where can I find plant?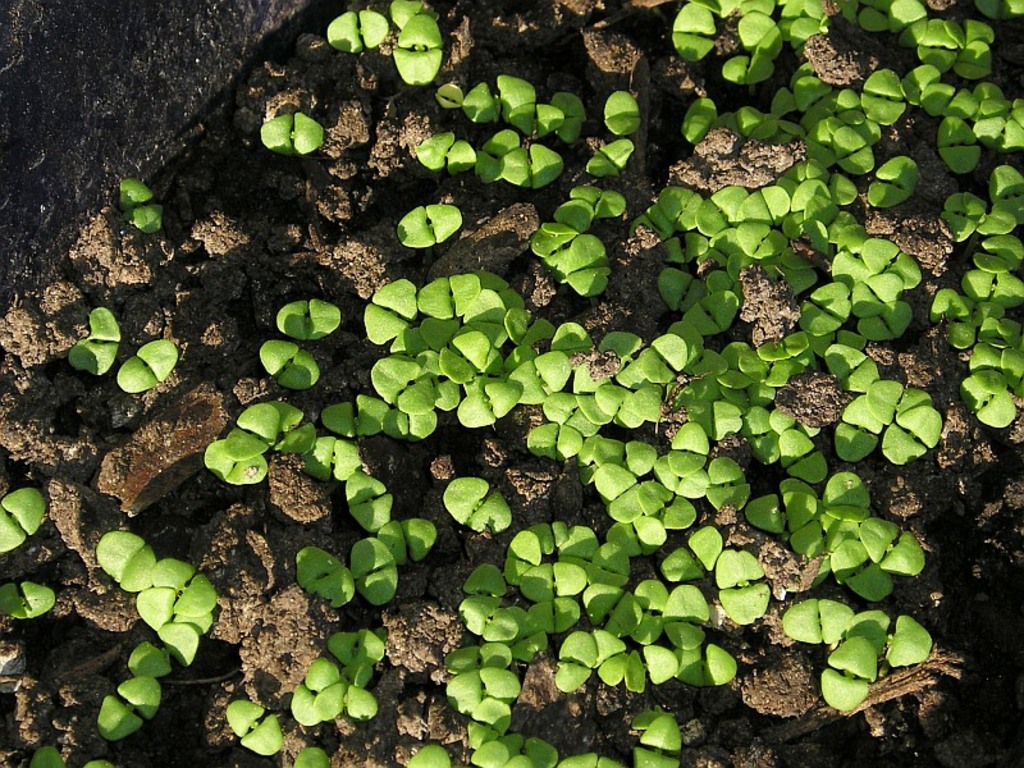
You can find it at crop(511, 531, 561, 604).
